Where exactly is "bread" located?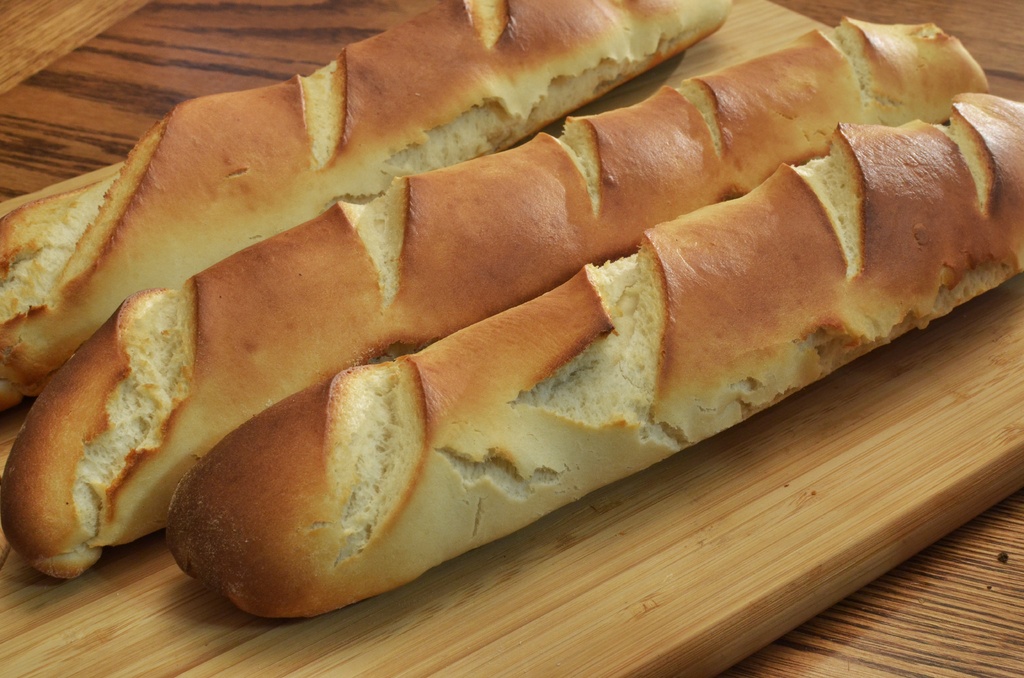
Its bounding box is detection(0, 0, 739, 410).
